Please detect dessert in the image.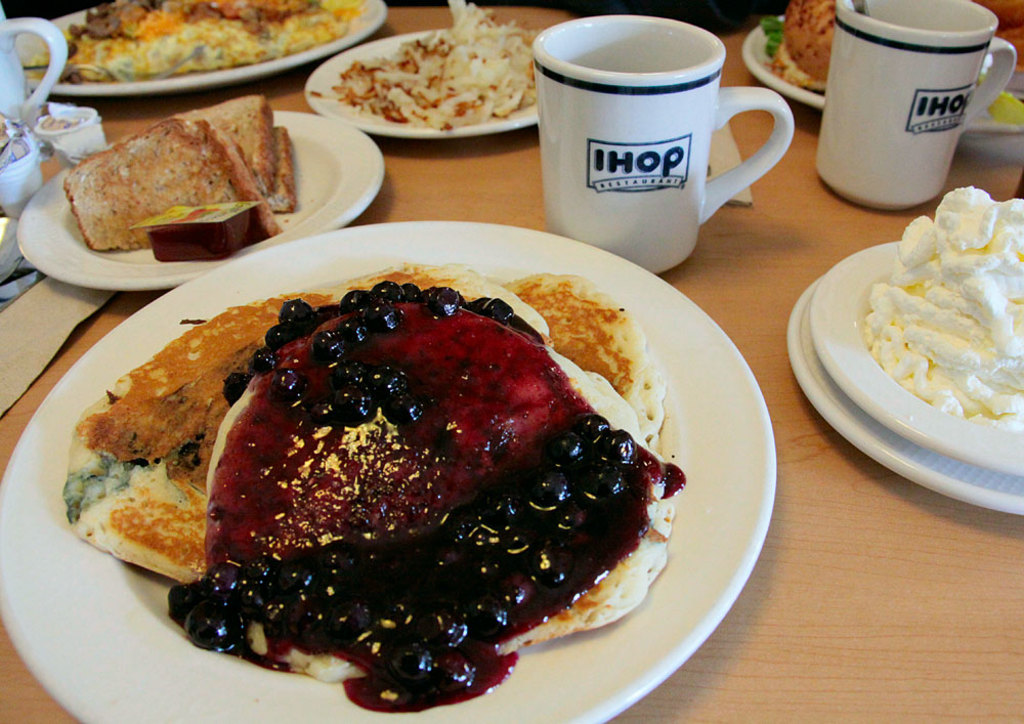
locate(58, 255, 695, 690).
